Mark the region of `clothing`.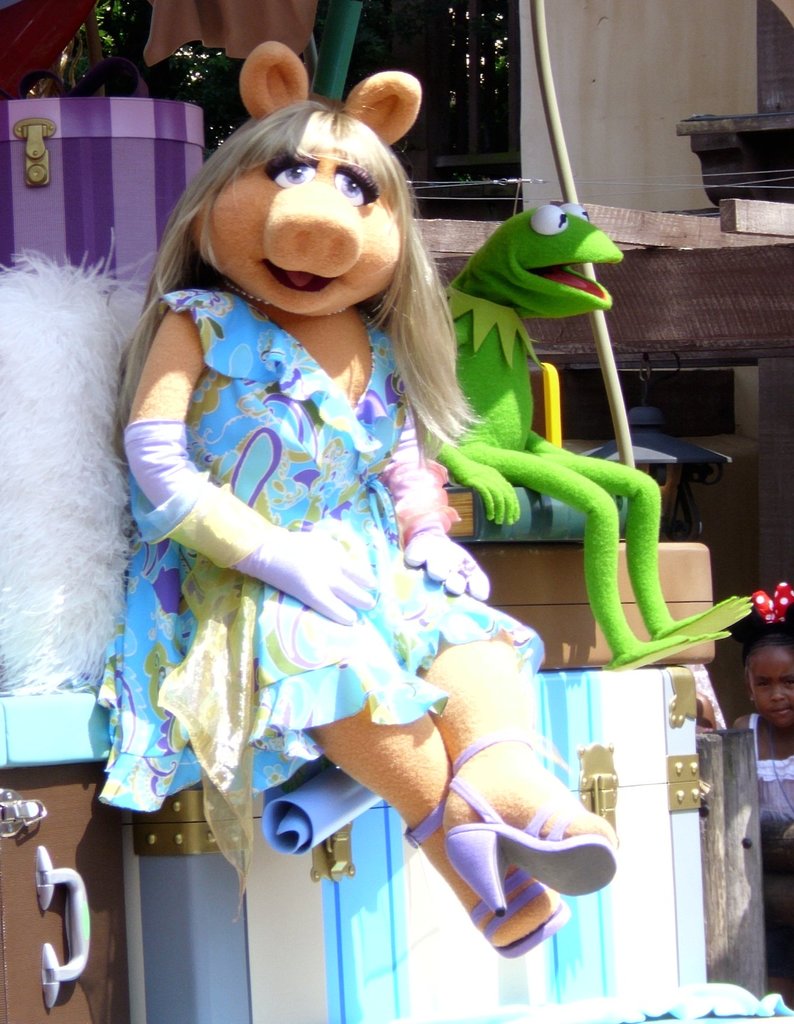
Region: BBox(745, 714, 793, 856).
